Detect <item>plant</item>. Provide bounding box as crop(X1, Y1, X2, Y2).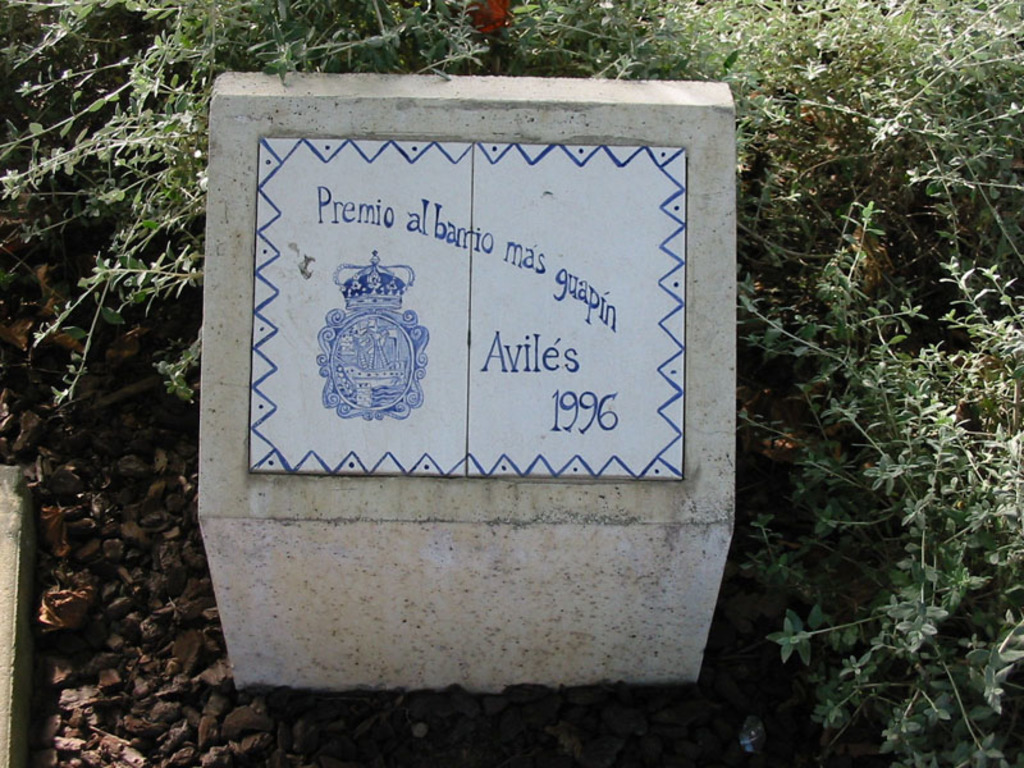
crop(0, 0, 1023, 767).
